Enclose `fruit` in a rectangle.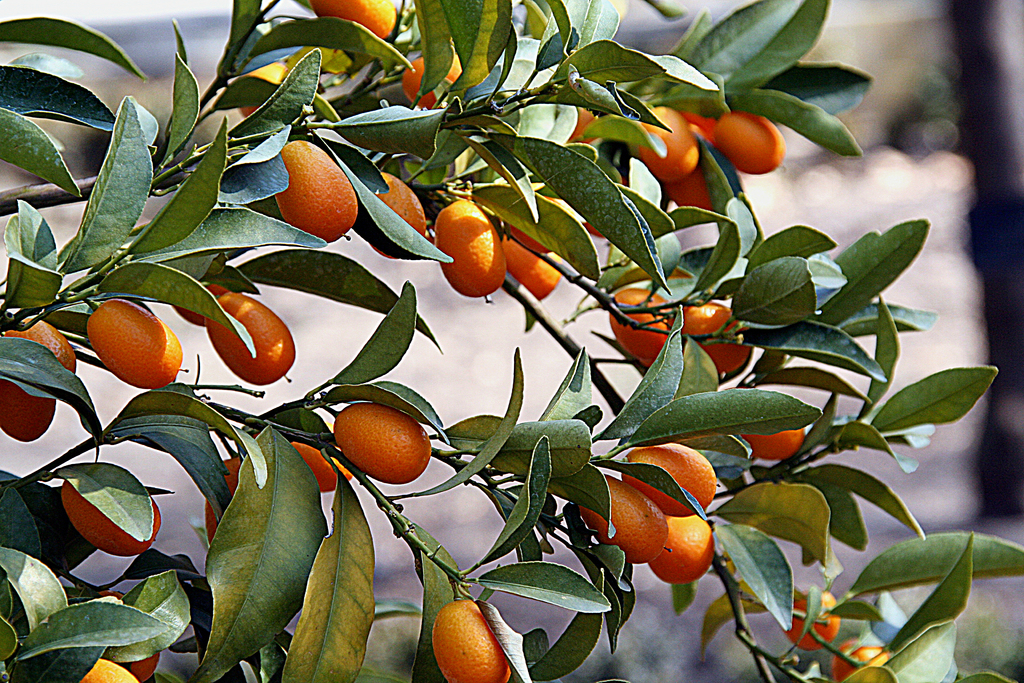
detection(205, 294, 298, 384).
